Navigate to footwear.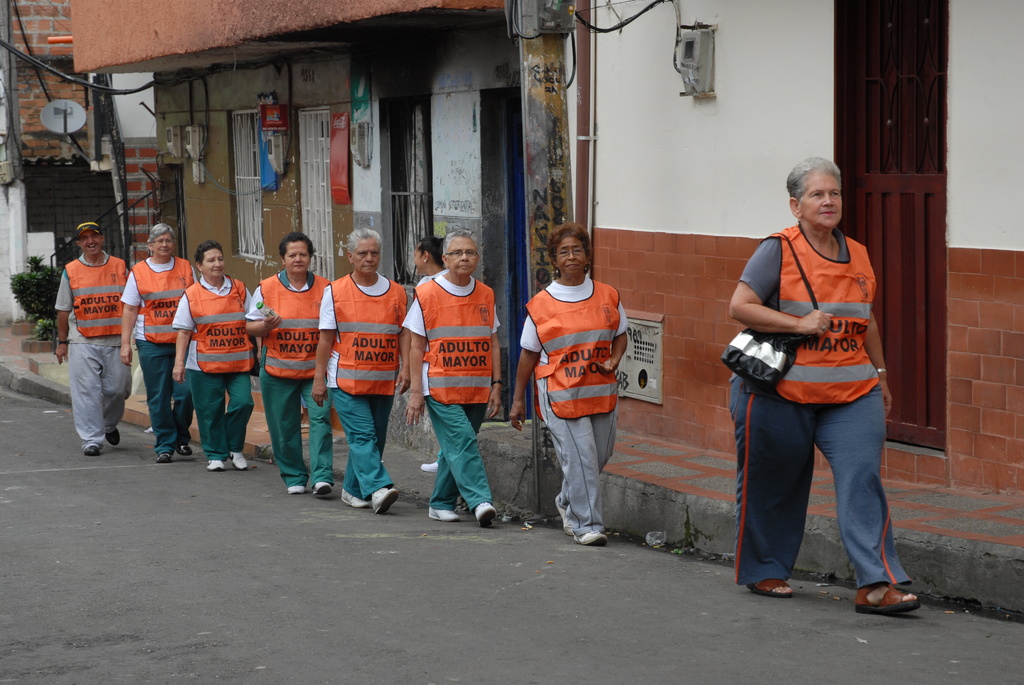
Navigation target: <box>227,452,247,473</box>.
